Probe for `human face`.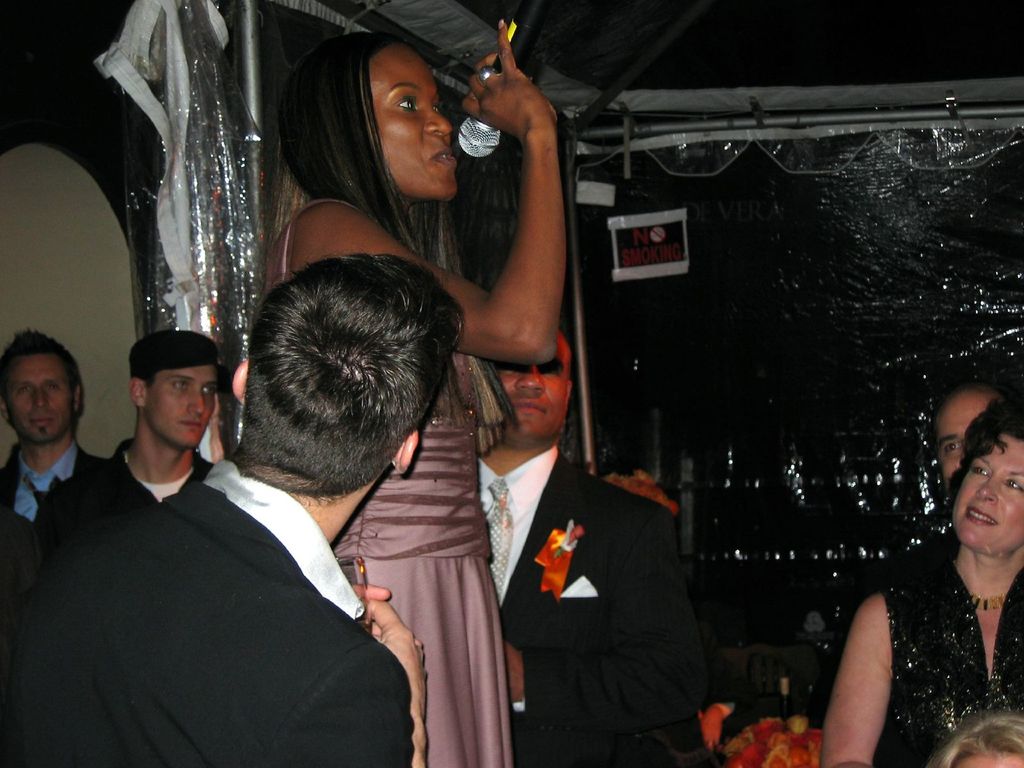
Probe result: box(953, 436, 1023, 553).
